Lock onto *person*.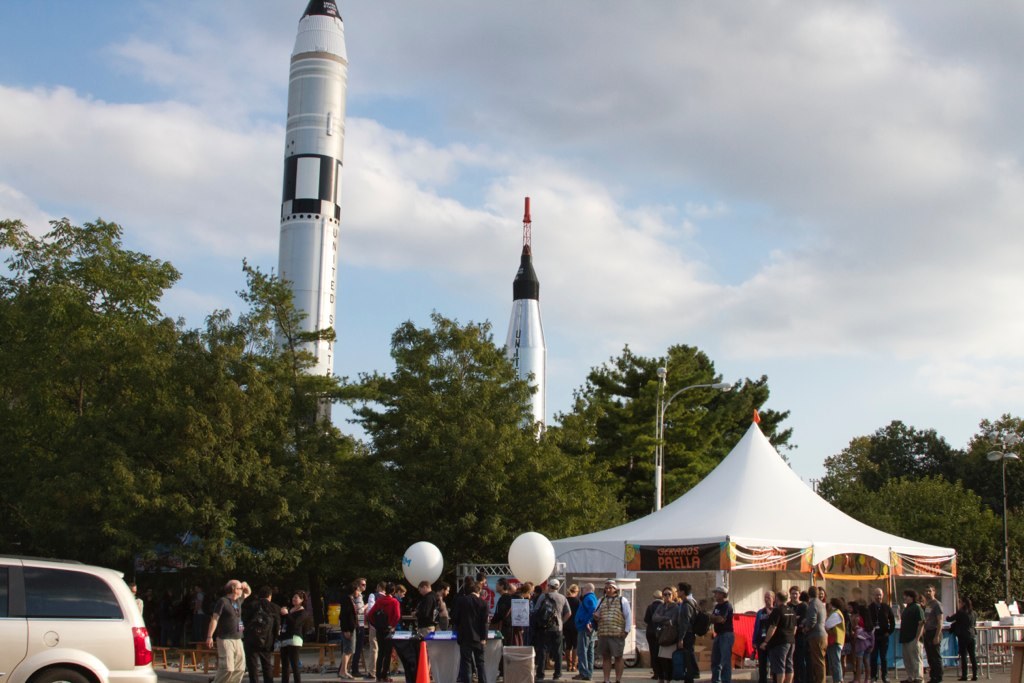
Locked: box=[710, 587, 729, 682].
